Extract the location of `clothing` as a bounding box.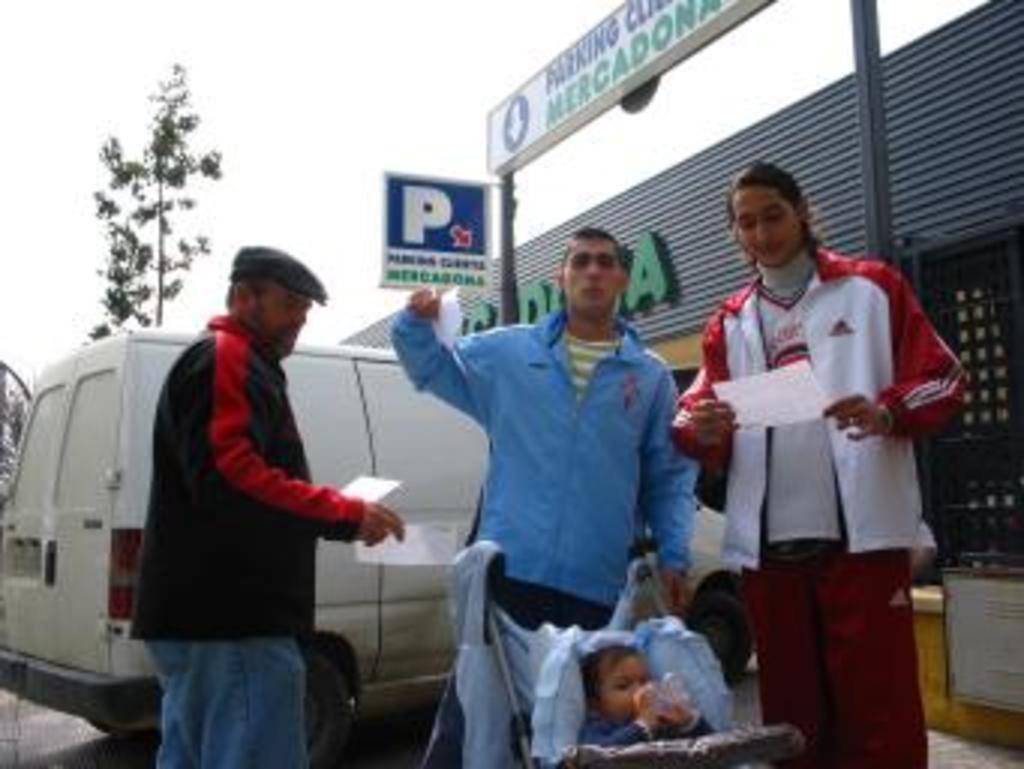
bbox(577, 715, 712, 757).
